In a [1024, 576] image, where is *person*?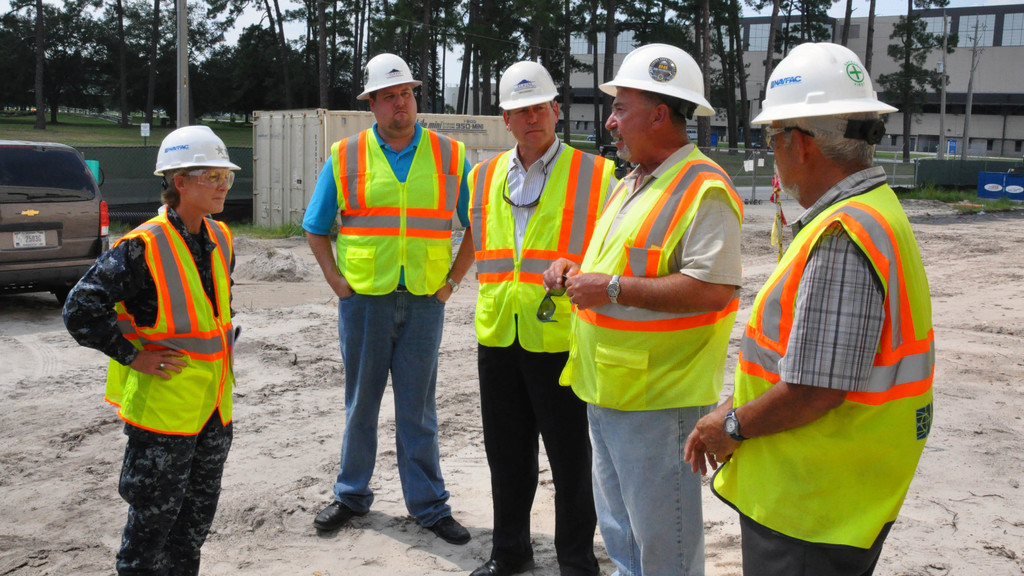
select_region(535, 37, 749, 575).
